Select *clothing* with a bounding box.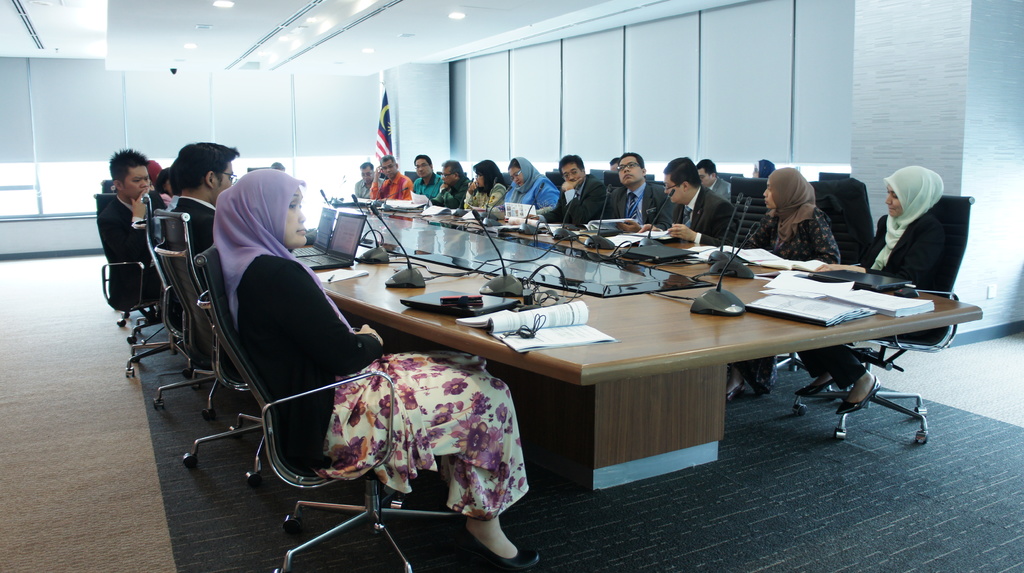
(x1=463, y1=180, x2=509, y2=210).
